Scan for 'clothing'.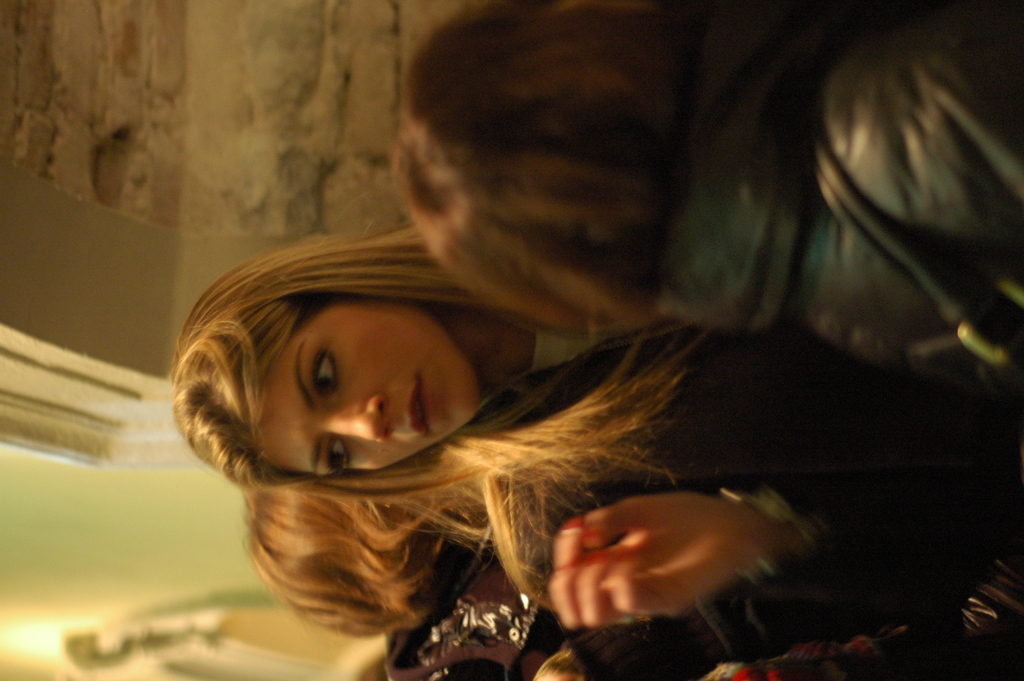
Scan result: box=[507, 335, 981, 566].
